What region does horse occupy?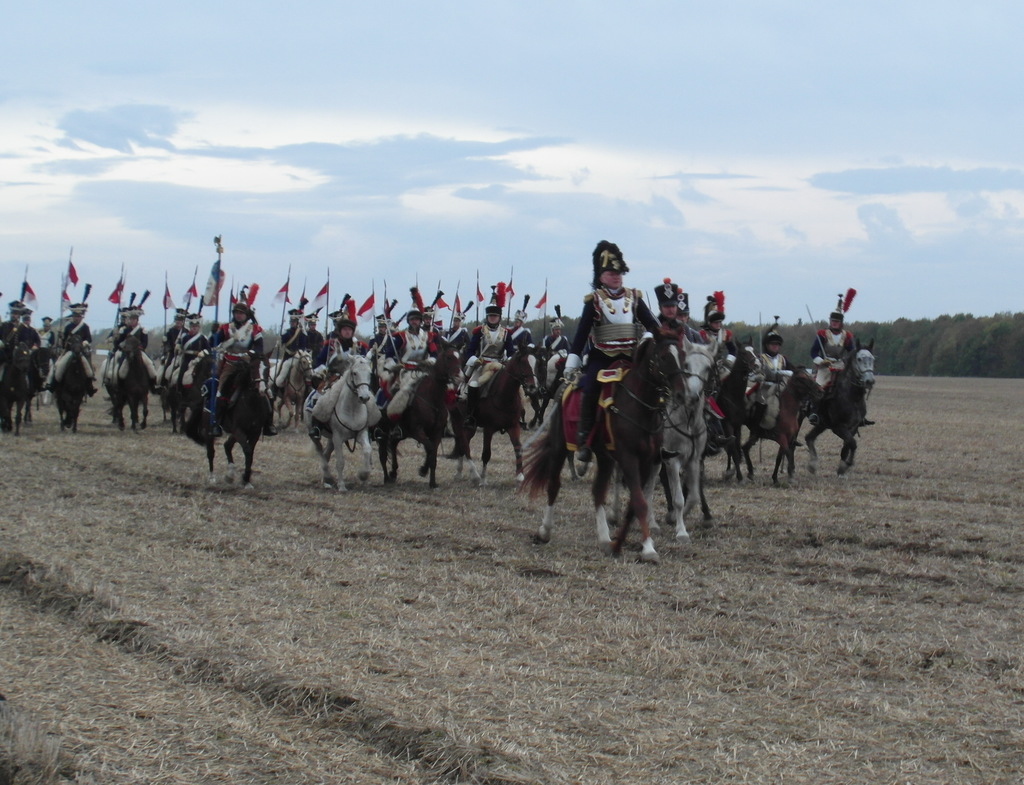
102/322/156/436.
